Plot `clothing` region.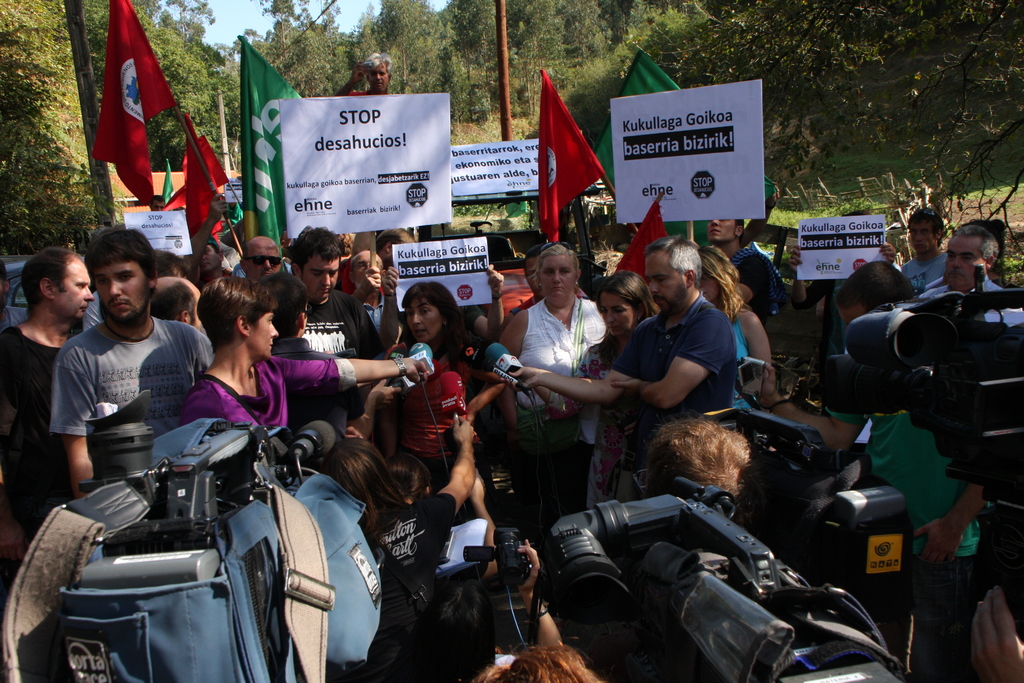
Plotted at [351, 83, 391, 252].
